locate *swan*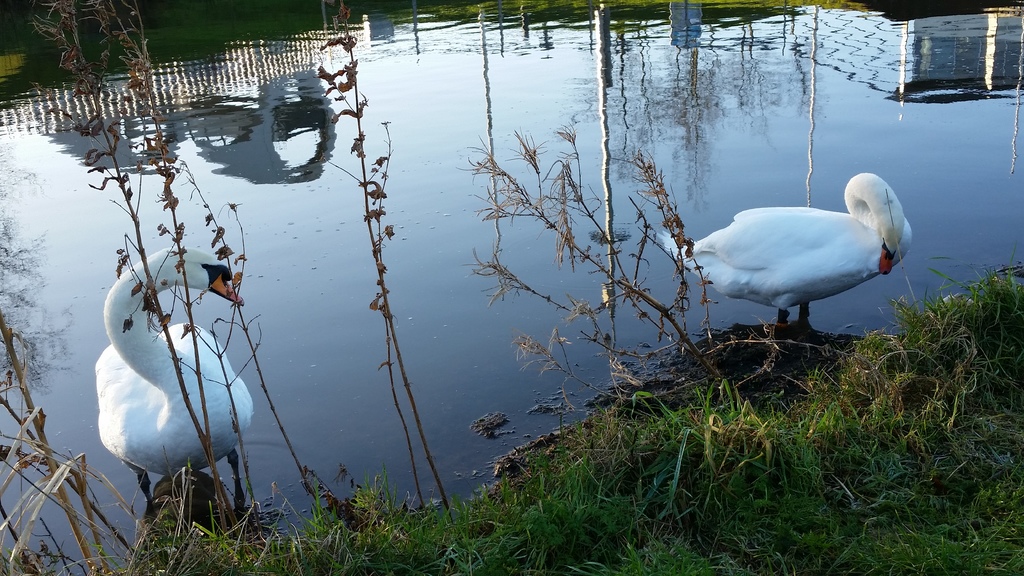
(650, 168, 913, 350)
